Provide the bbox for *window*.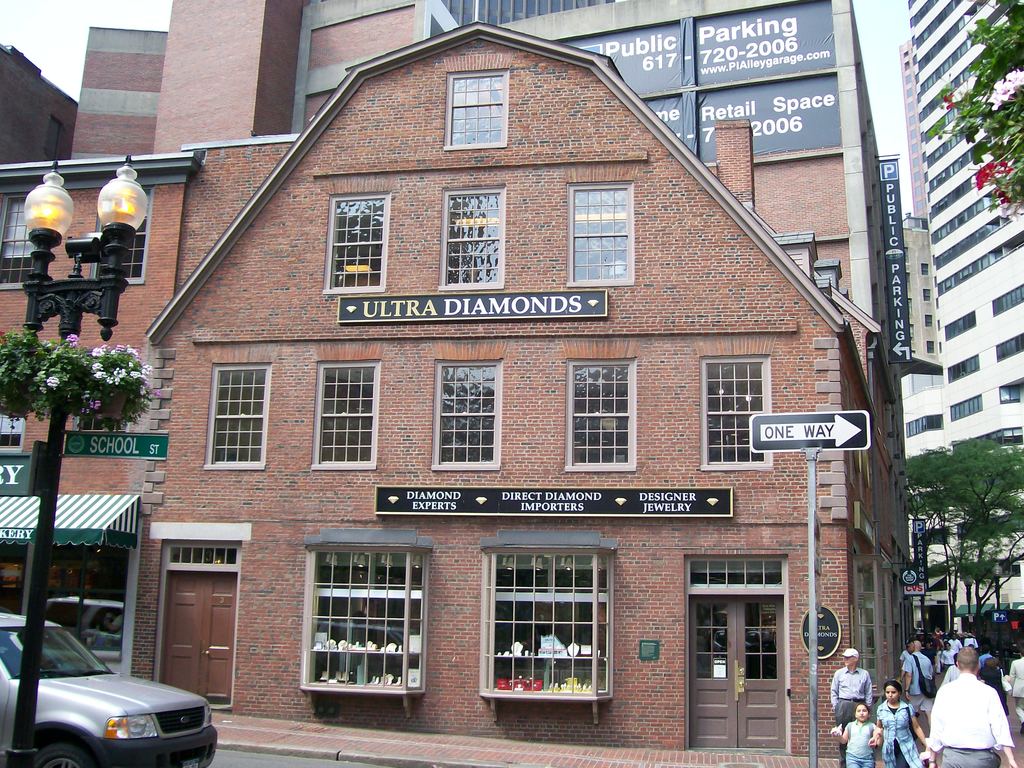
select_region(98, 186, 147, 281).
